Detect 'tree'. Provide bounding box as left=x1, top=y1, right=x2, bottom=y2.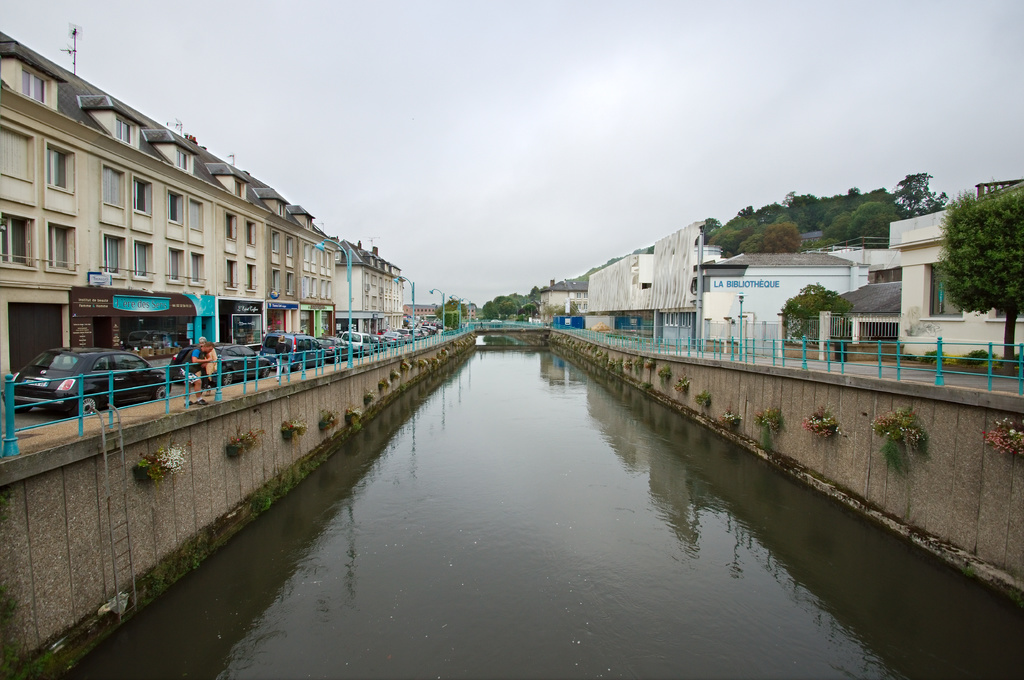
left=773, top=286, right=865, bottom=338.
